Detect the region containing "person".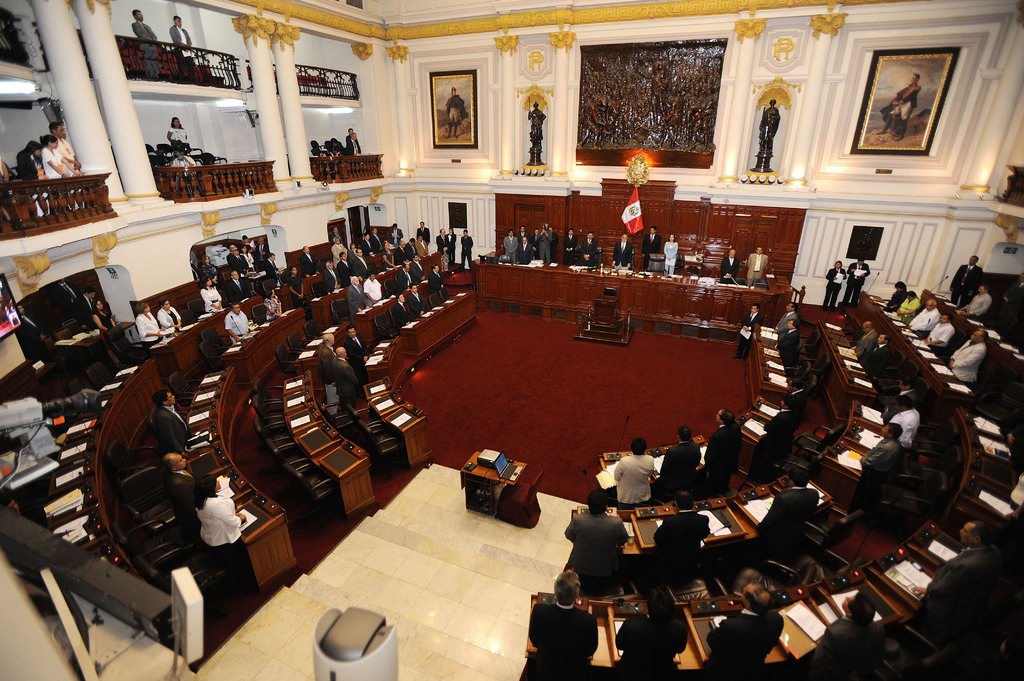
pyautogui.locateOnScreen(775, 316, 801, 373).
